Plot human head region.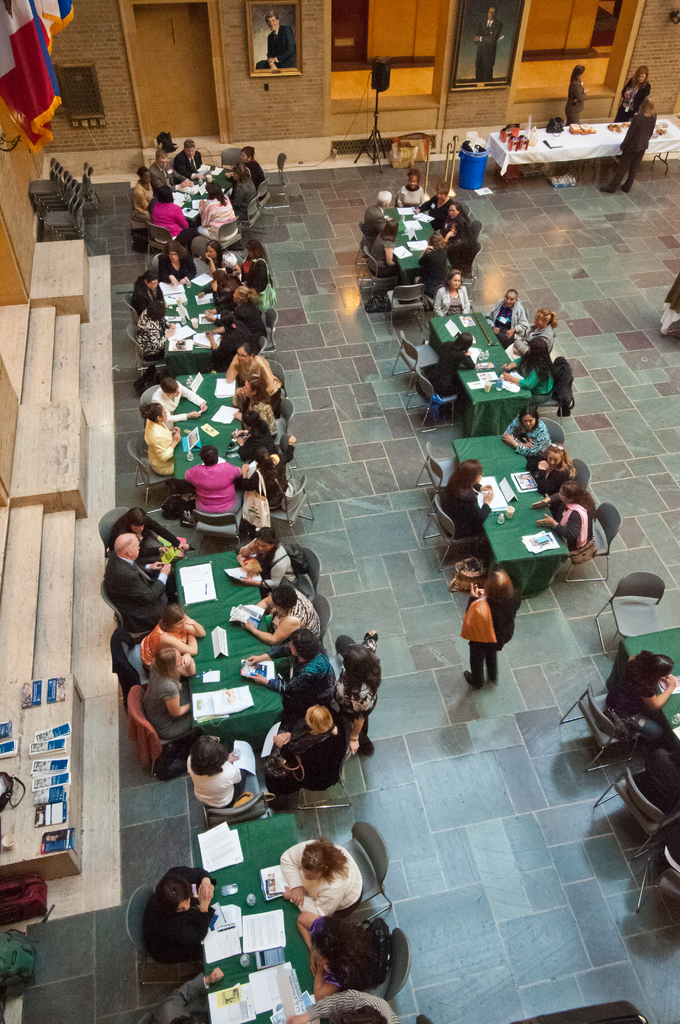
Plotted at 345, 644, 369, 679.
